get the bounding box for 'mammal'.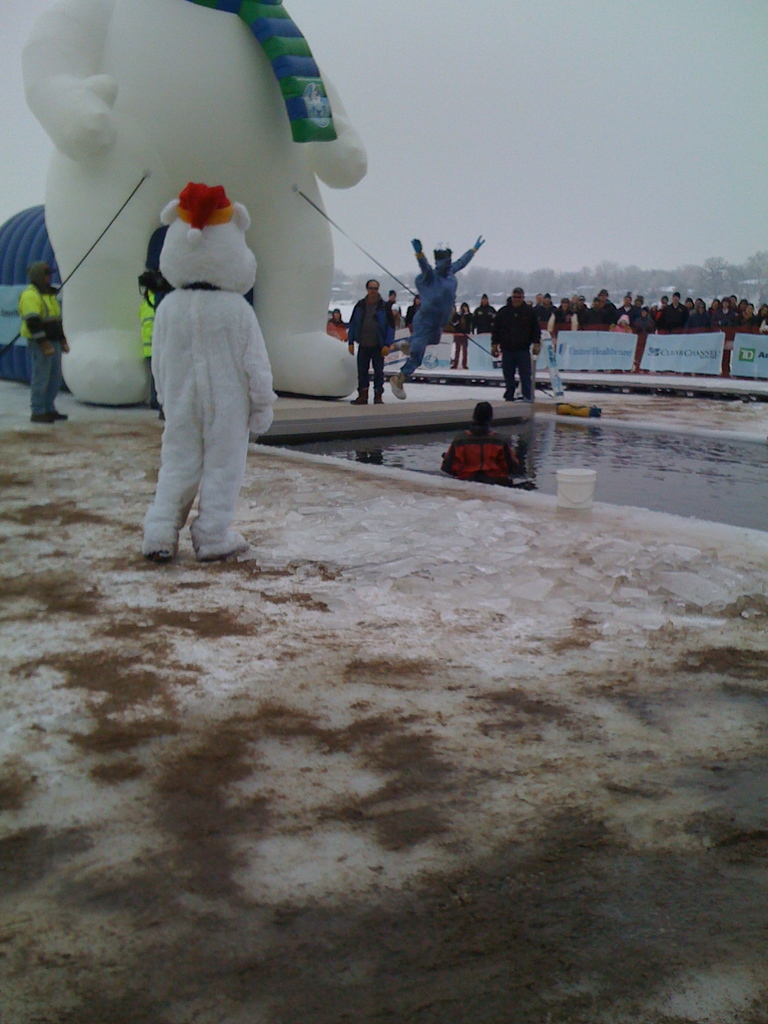
449,297,465,374.
